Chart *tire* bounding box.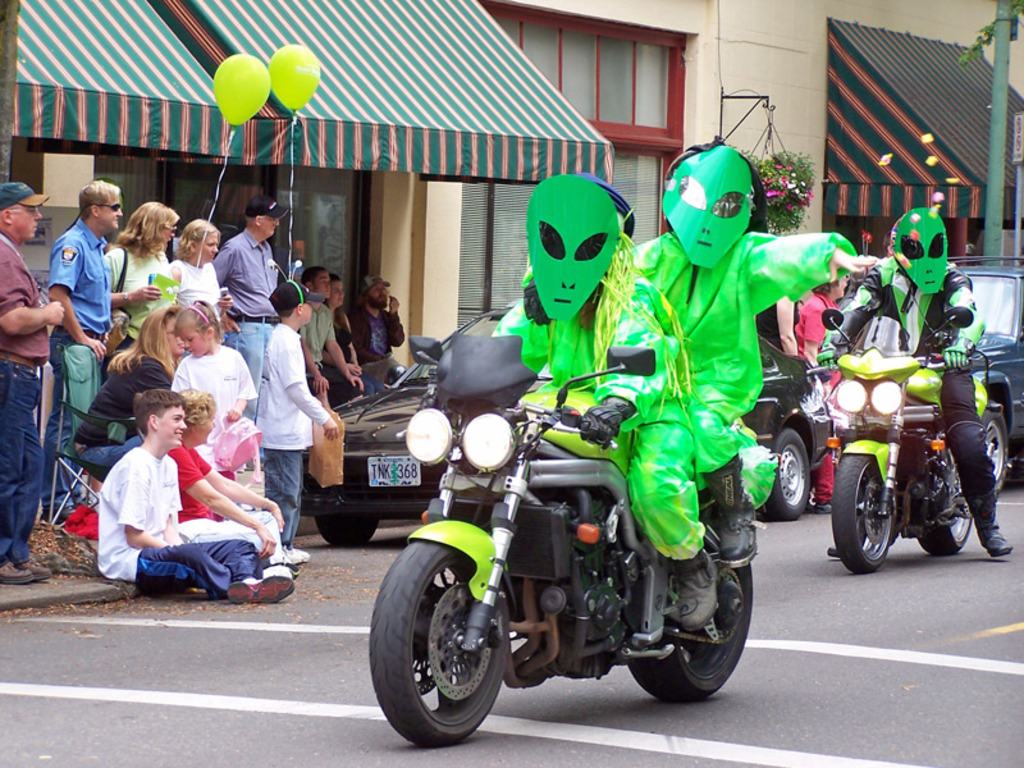
Charted: left=316, top=515, right=378, bottom=545.
